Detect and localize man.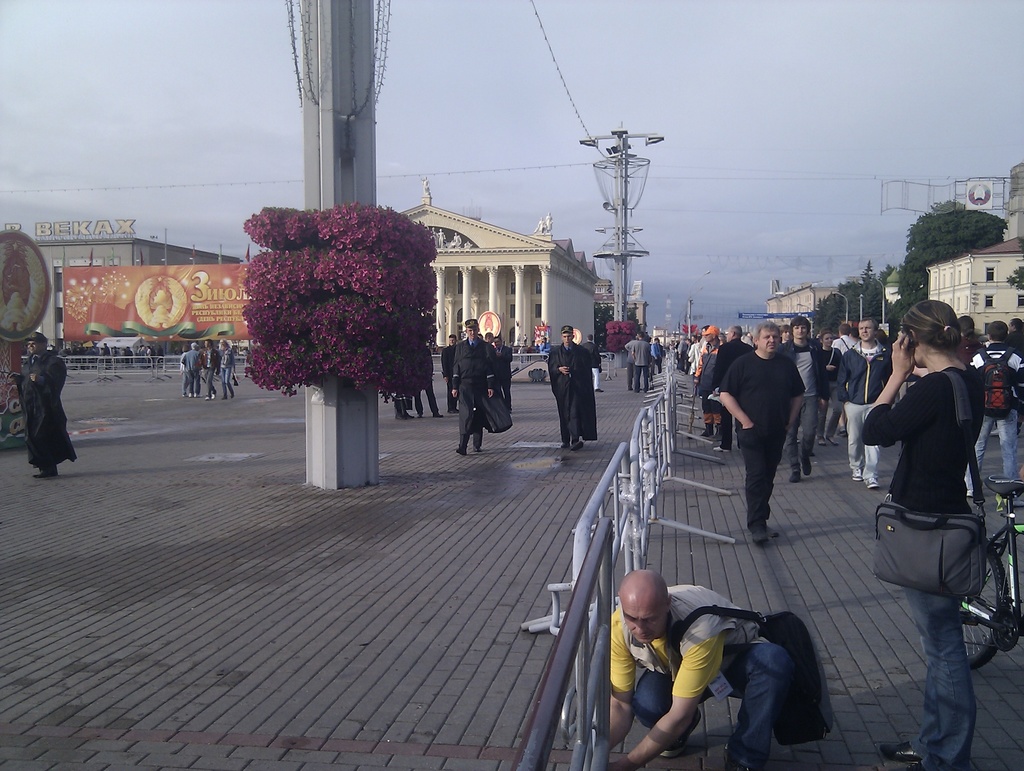
Localized at (715,320,803,549).
